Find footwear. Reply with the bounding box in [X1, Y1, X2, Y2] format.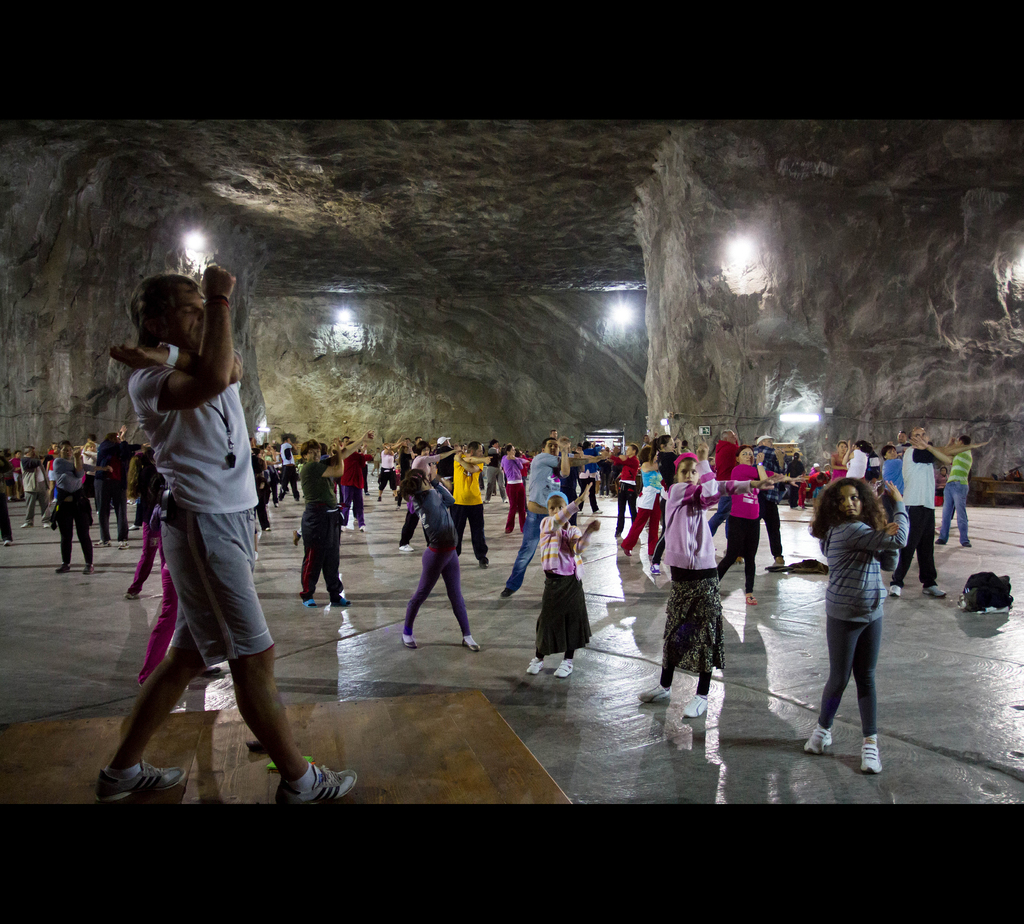
[746, 595, 755, 606].
